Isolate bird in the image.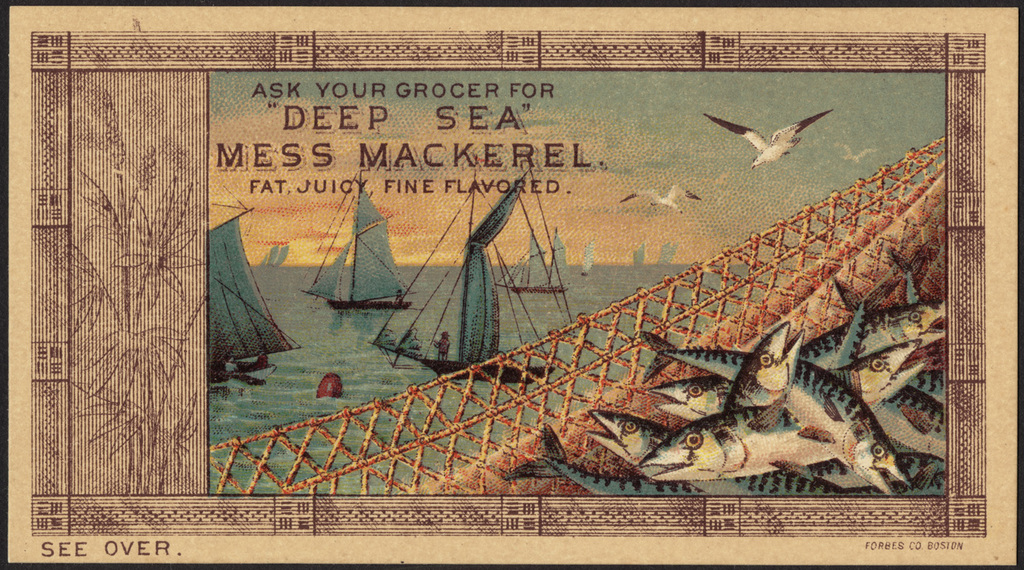
Isolated region: x1=835, y1=145, x2=878, y2=168.
